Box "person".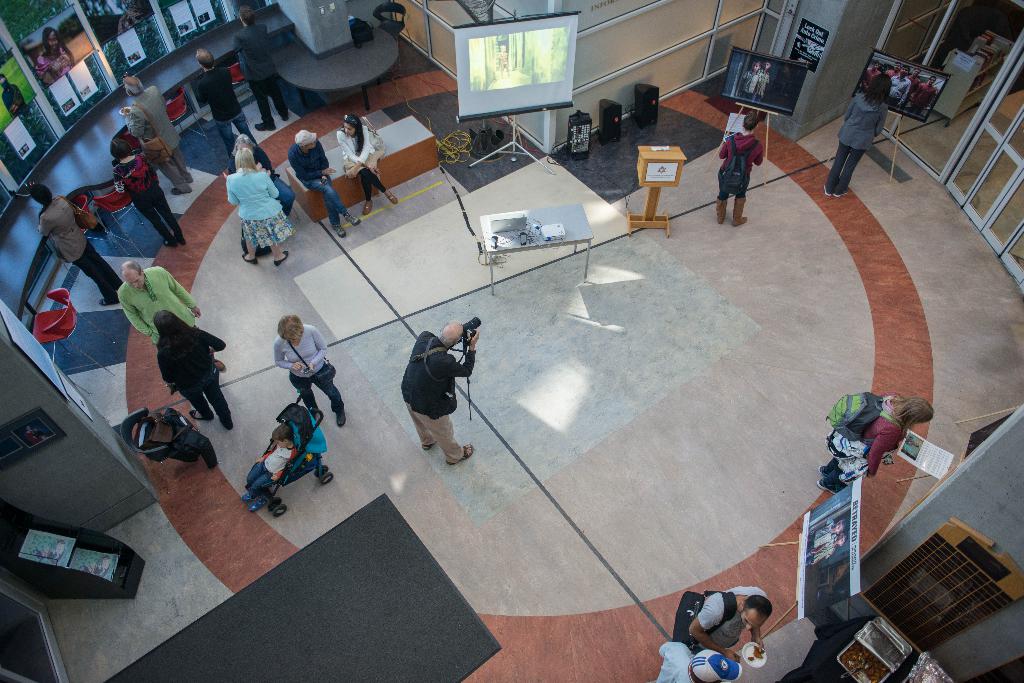
401:301:484:479.
